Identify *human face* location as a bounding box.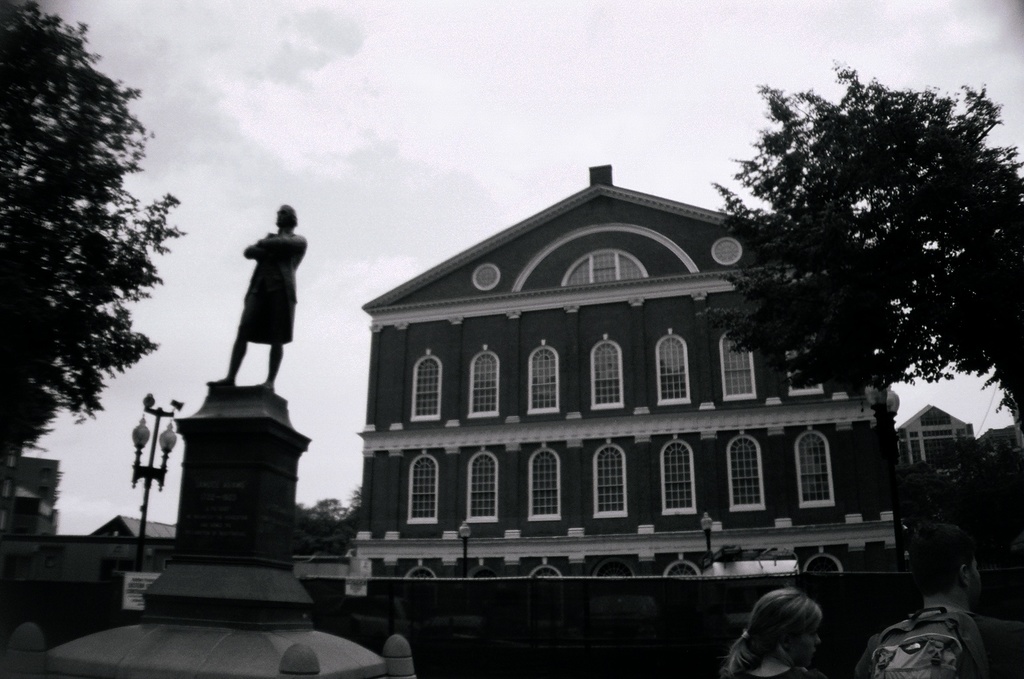
<region>791, 626, 817, 660</region>.
